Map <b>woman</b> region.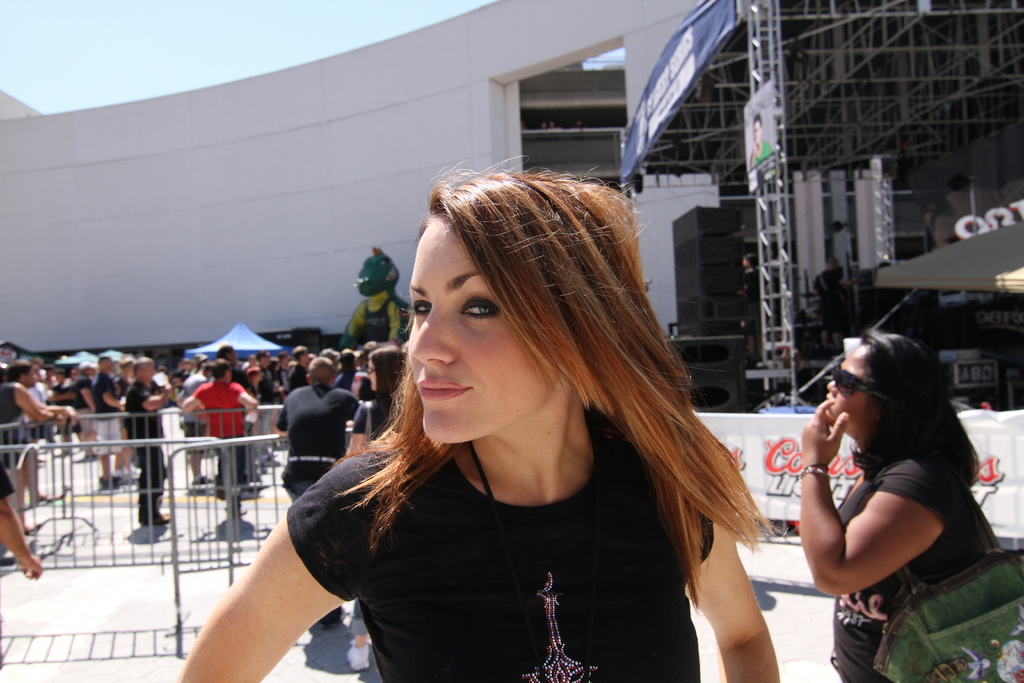
Mapped to 785 309 1005 662.
